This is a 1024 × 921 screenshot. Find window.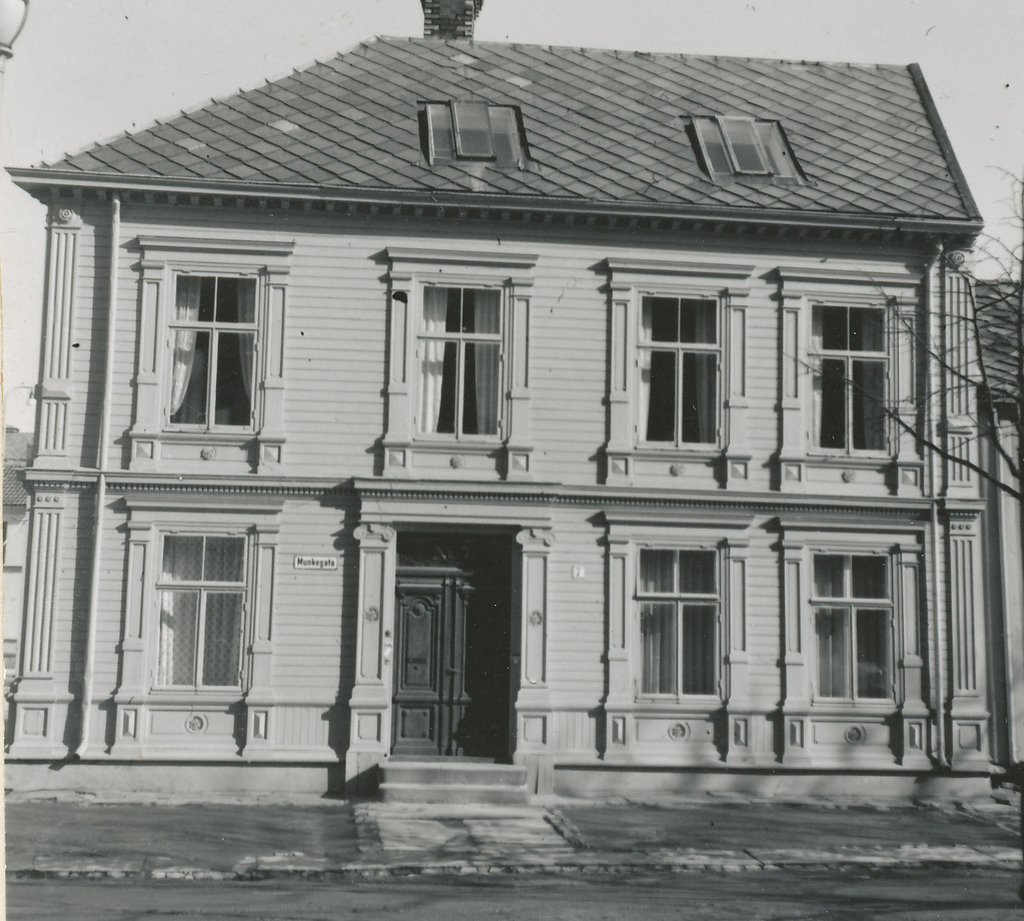
Bounding box: bbox=(601, 259, 757, 455).
